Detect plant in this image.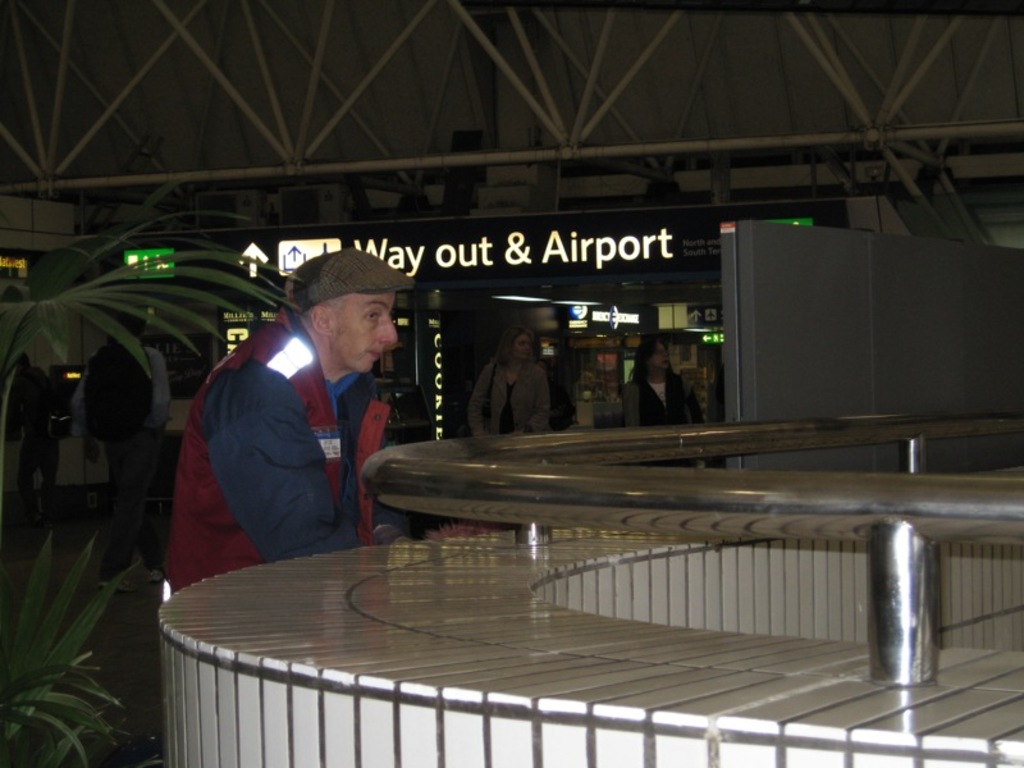
Detection: {"left": 0, "top": 173, "right": 314, "bottom": 535}.
